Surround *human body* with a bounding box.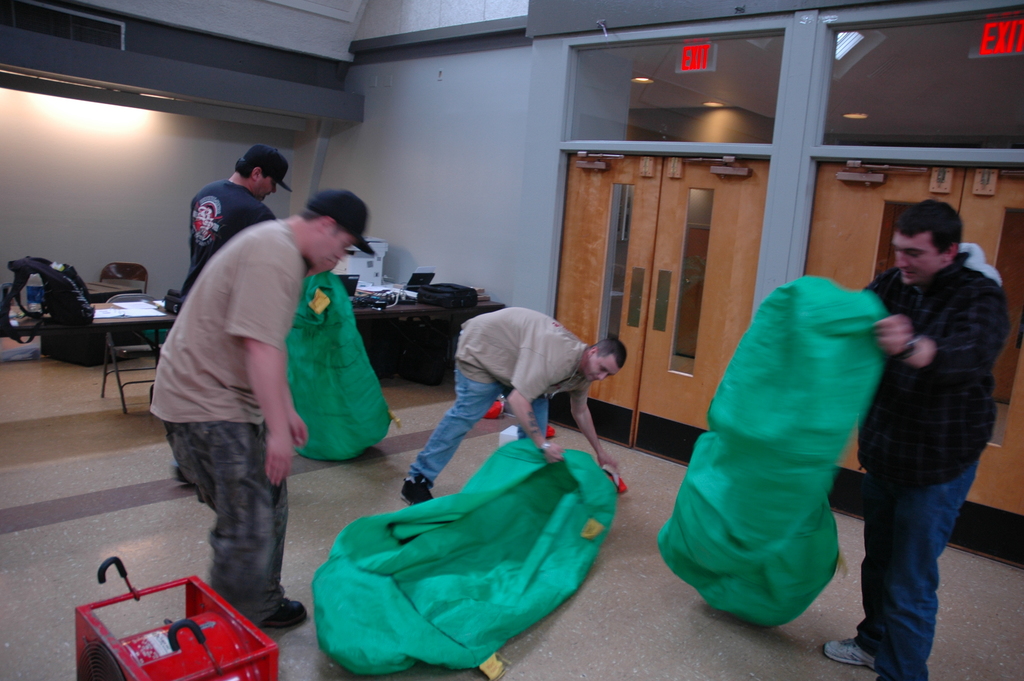
bbox=[815, 242, 1016, 680].
